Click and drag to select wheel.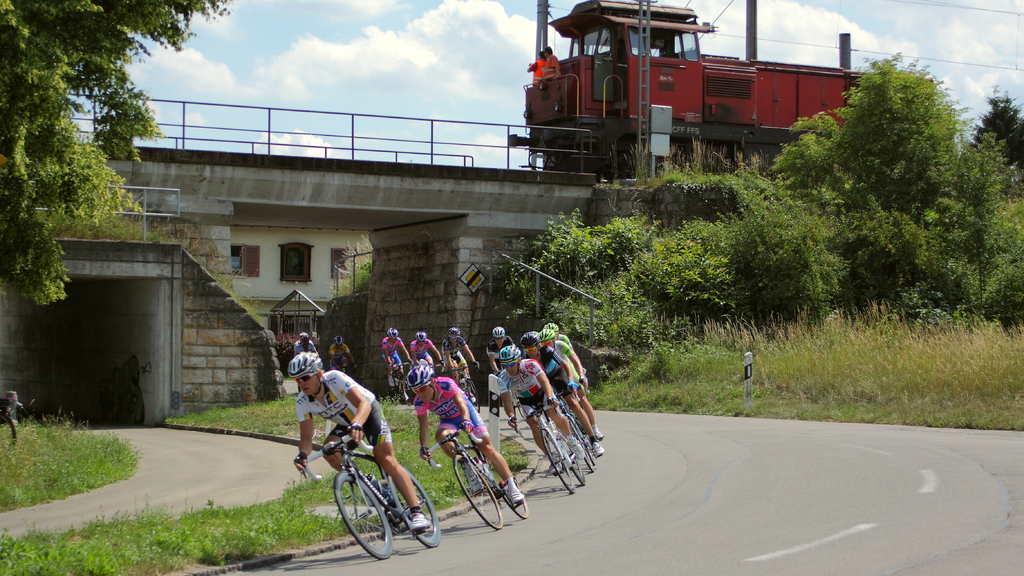
Selection: BBox(536, 429, 572, 490).
